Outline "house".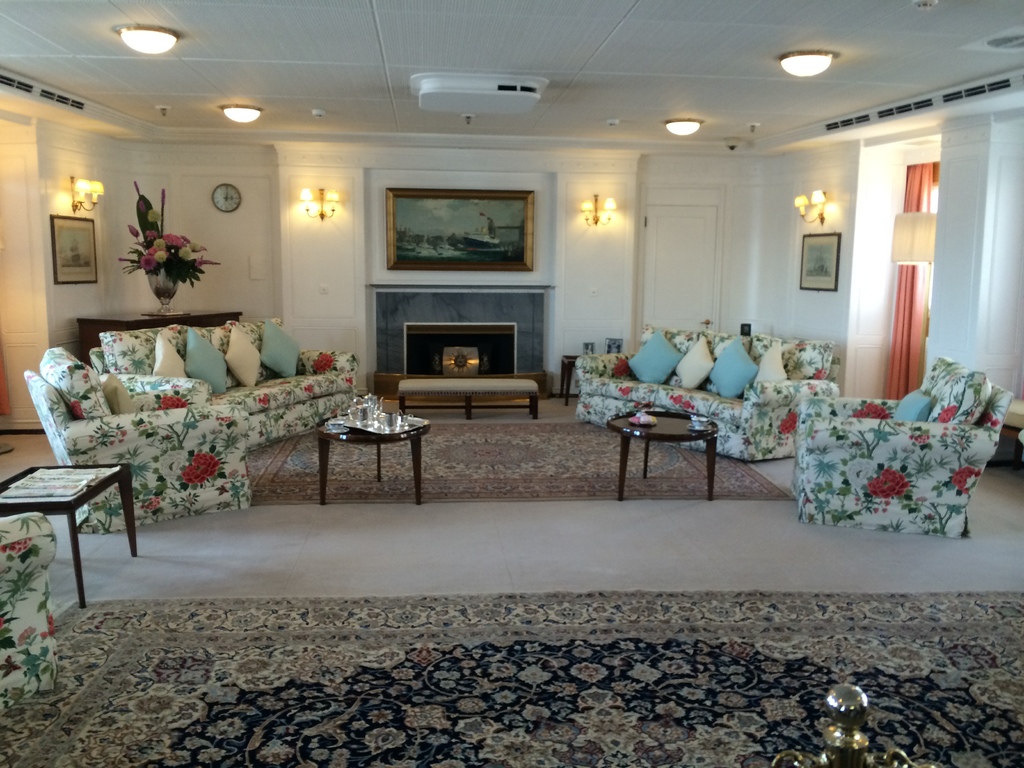
Outline: l=1, t=1, r=1023, b=767.
